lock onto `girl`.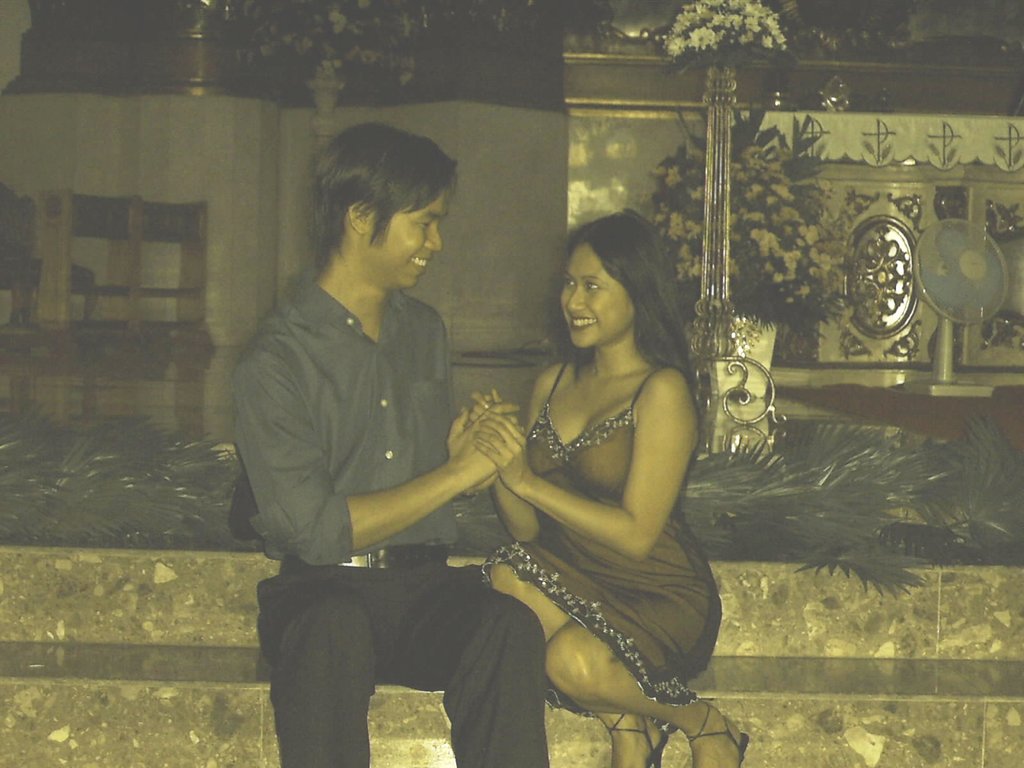
Locked: {"x1": 469, "y1": 213, "x2": 747, "y2": 767}.
